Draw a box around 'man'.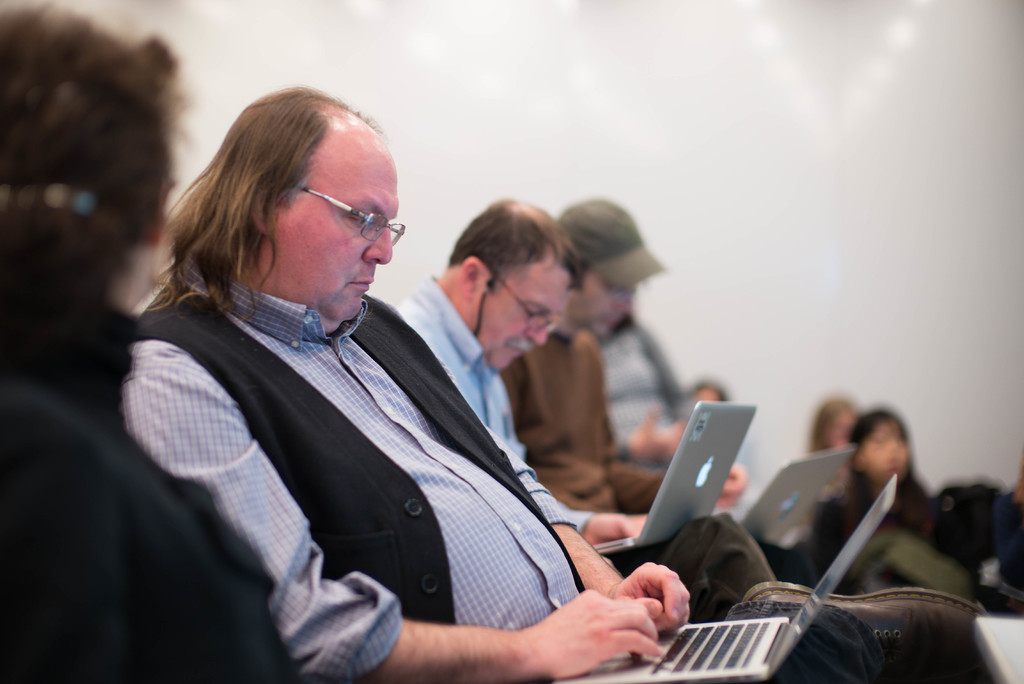
<box>396,193,779,623</box>.
